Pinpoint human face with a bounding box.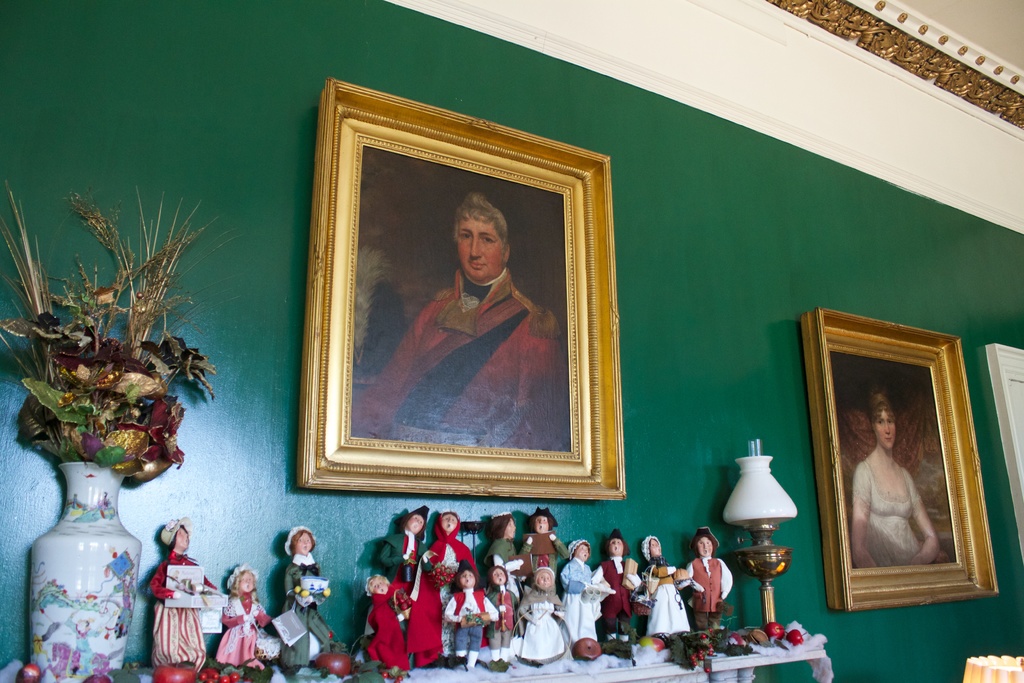
locate(459, 214, 504, 281).
